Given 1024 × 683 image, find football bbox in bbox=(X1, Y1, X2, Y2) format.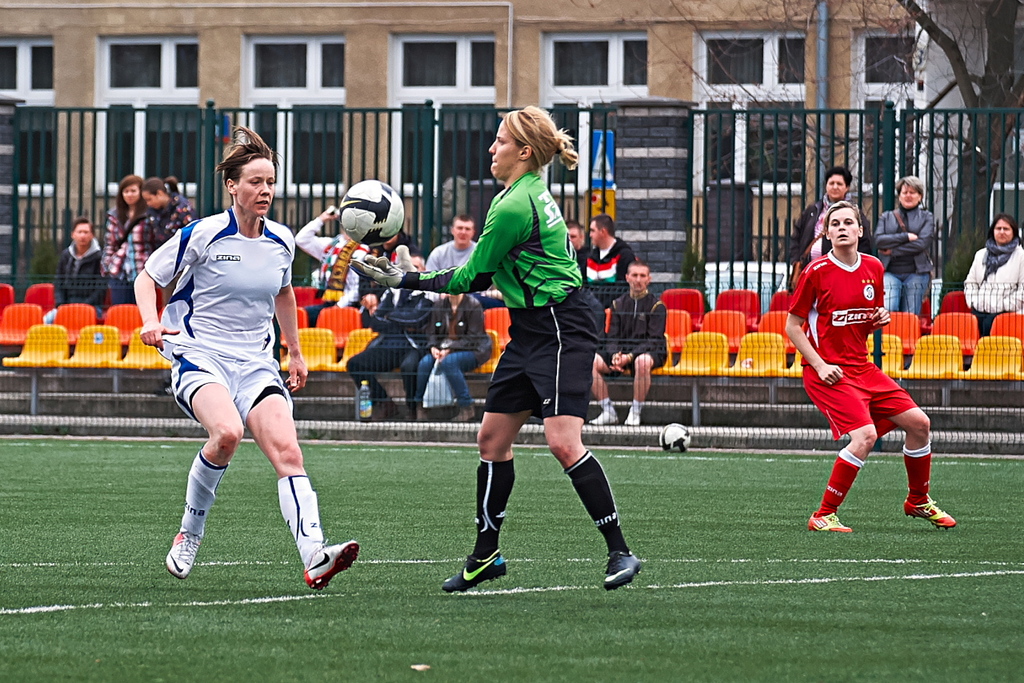
bbox=(336, 178, 407, 244).
